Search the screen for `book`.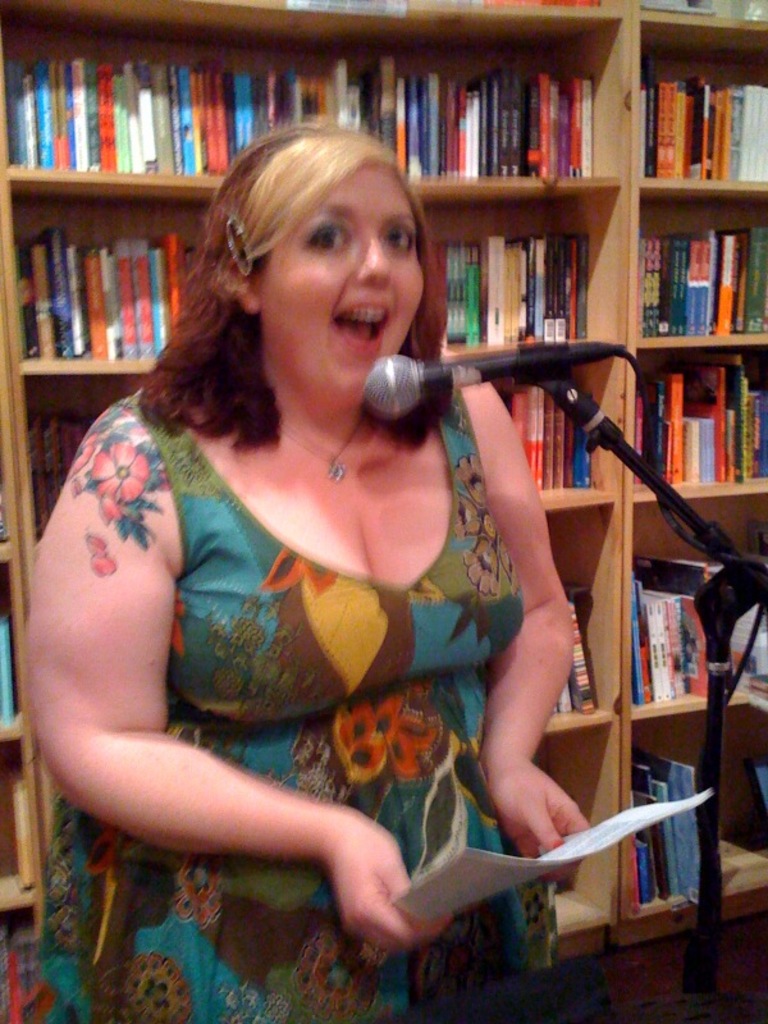
Found at box=[278, 0, 407, 13].
